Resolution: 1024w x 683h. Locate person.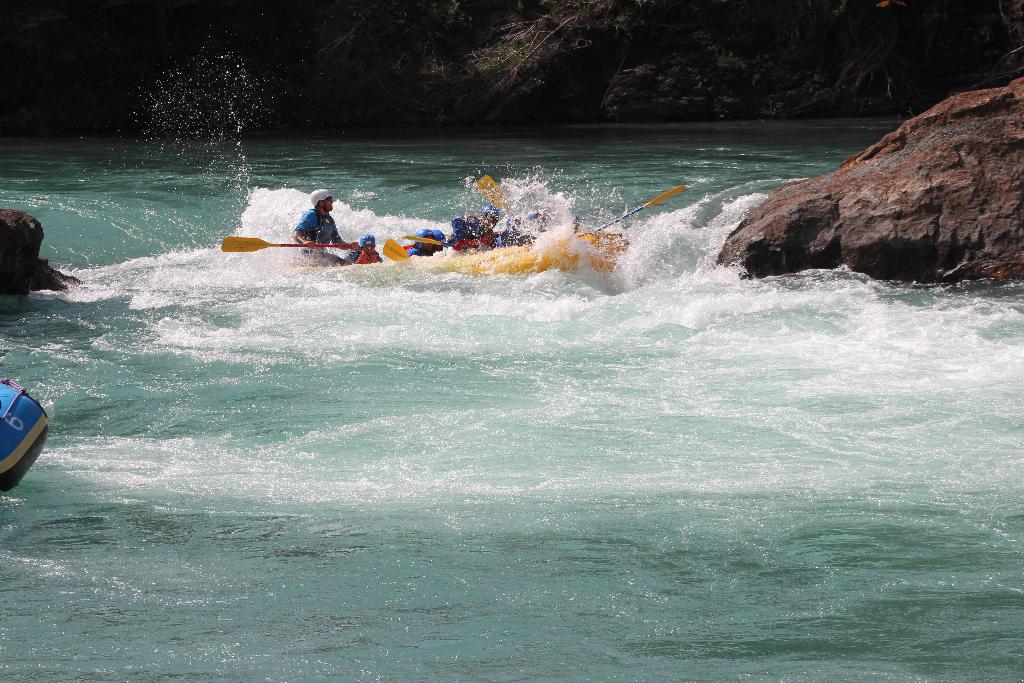
410:225:436:256.
